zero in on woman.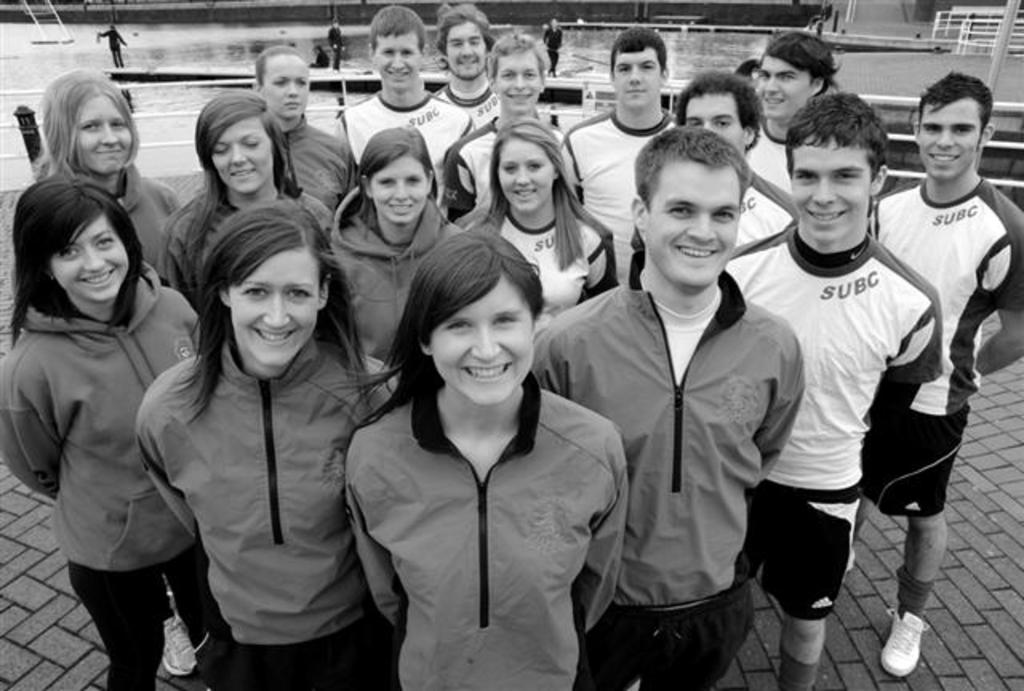
Zeroed in: Rect(0, 179, 232, 654).
